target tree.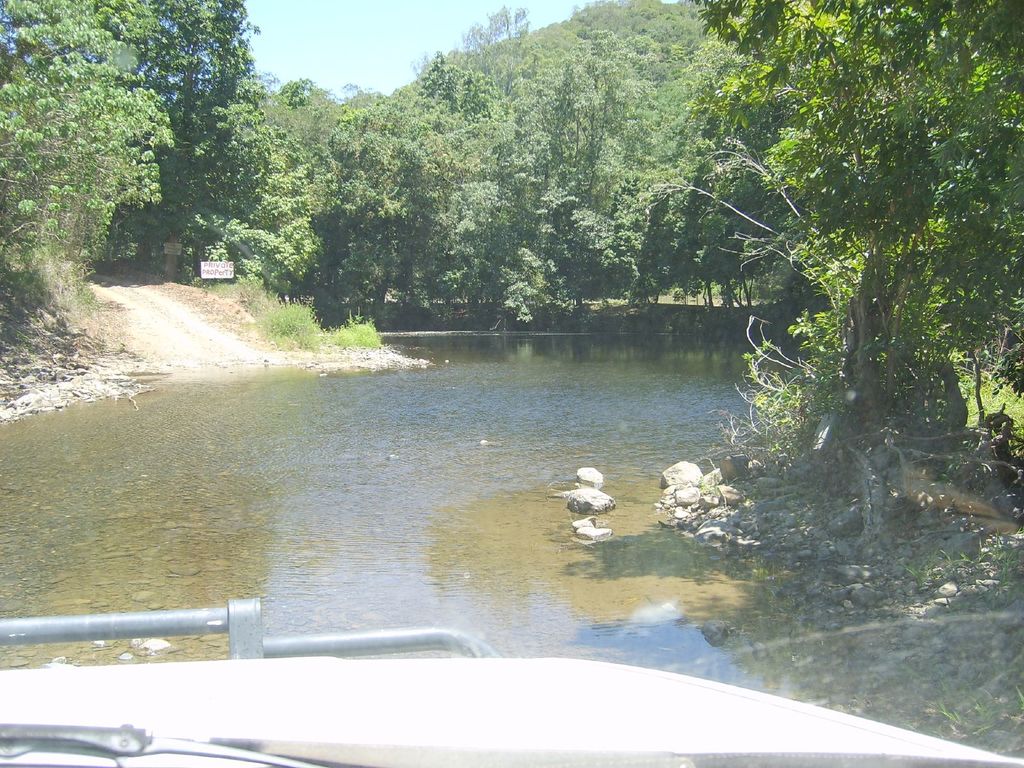
Target region: left=683, top=0, right=1023, bottom=540.
